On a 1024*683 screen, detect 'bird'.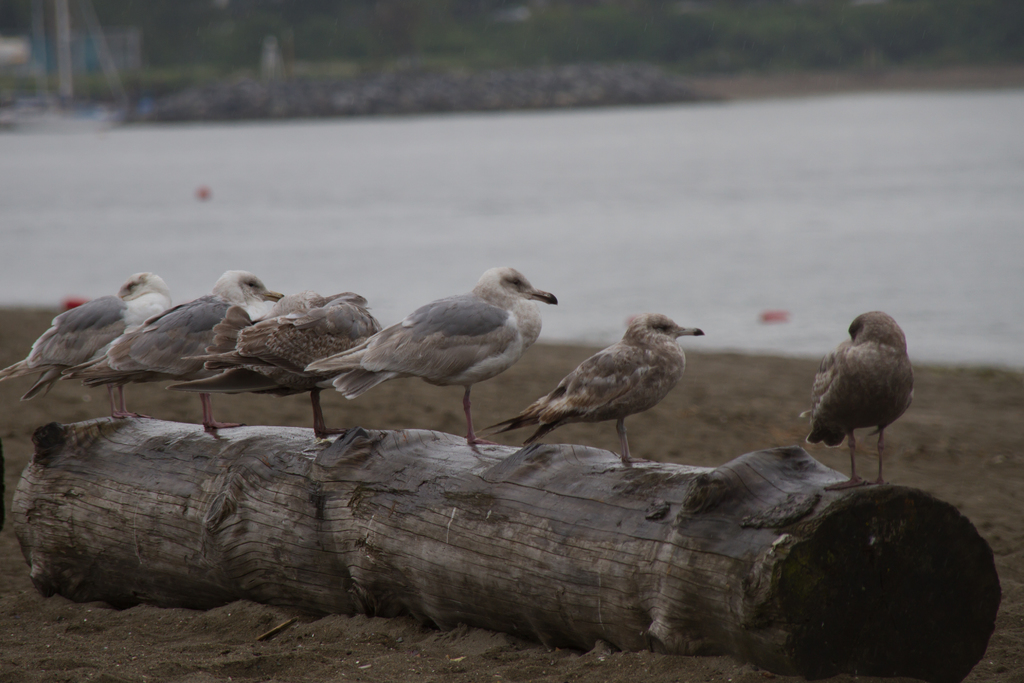
left=0, top=268, right=170, bottom=418.
